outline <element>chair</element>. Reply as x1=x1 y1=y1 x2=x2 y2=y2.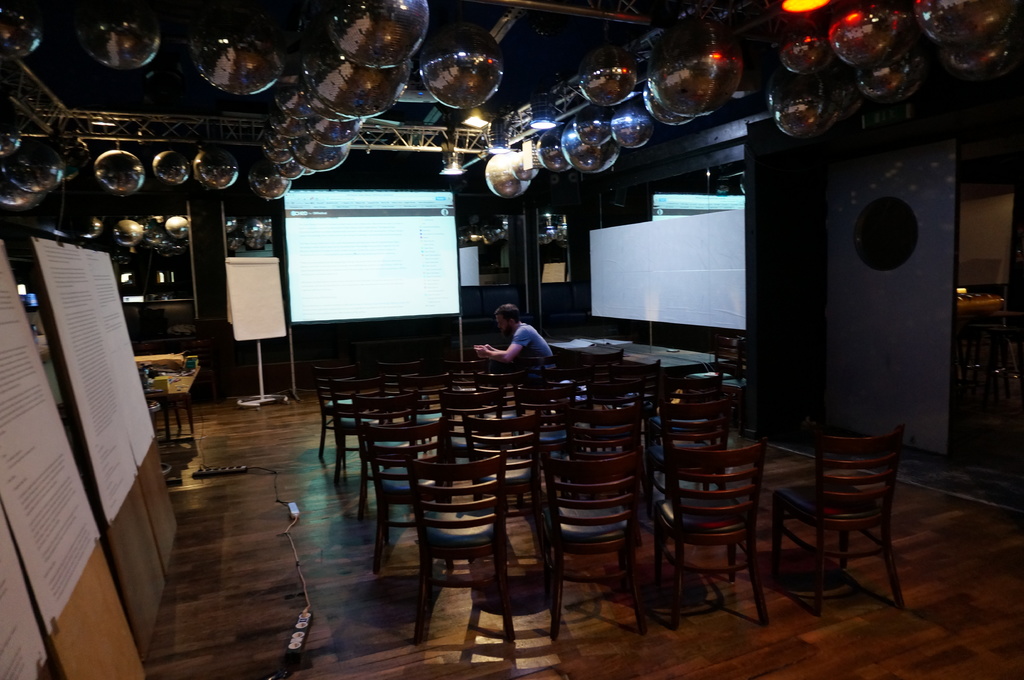
x1=767 y1=416 x2=923 y2=620.
